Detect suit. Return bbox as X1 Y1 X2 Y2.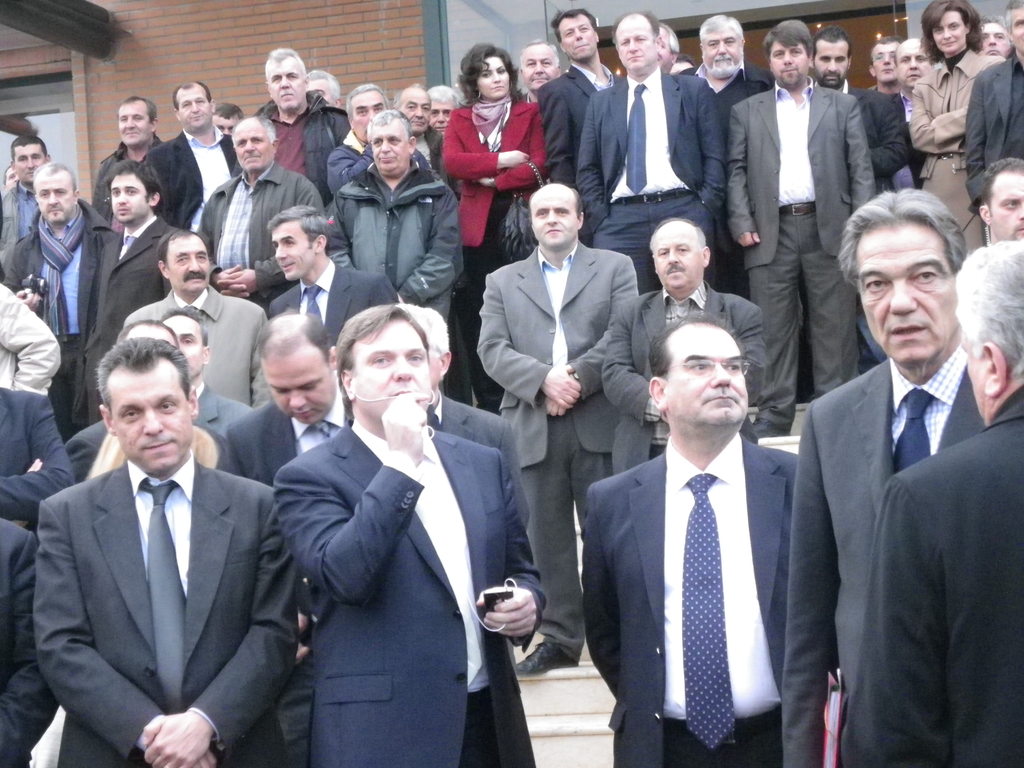
272 410 548 767.
